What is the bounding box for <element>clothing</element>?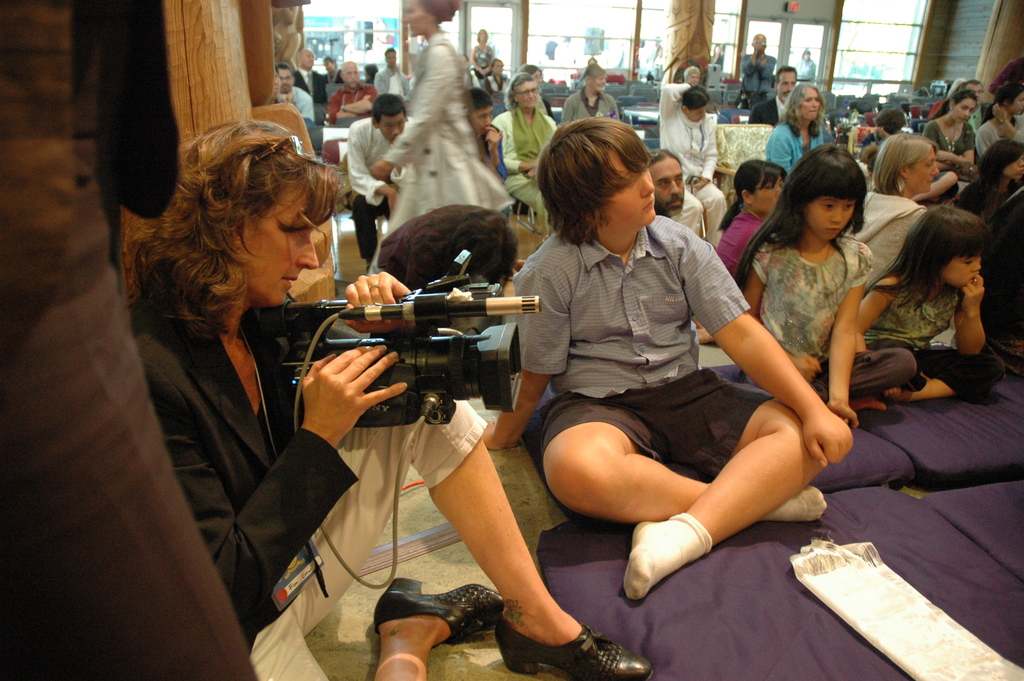
rect(346, 122, 420, 256).
